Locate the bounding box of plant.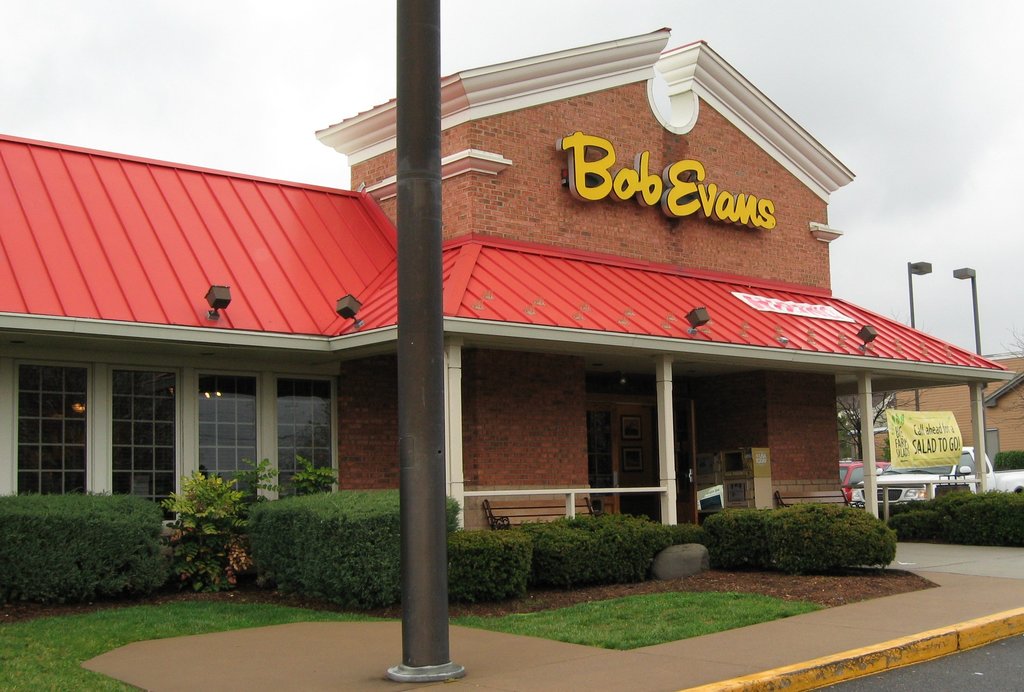
Bounding box: [155, 464, 252, 594].
